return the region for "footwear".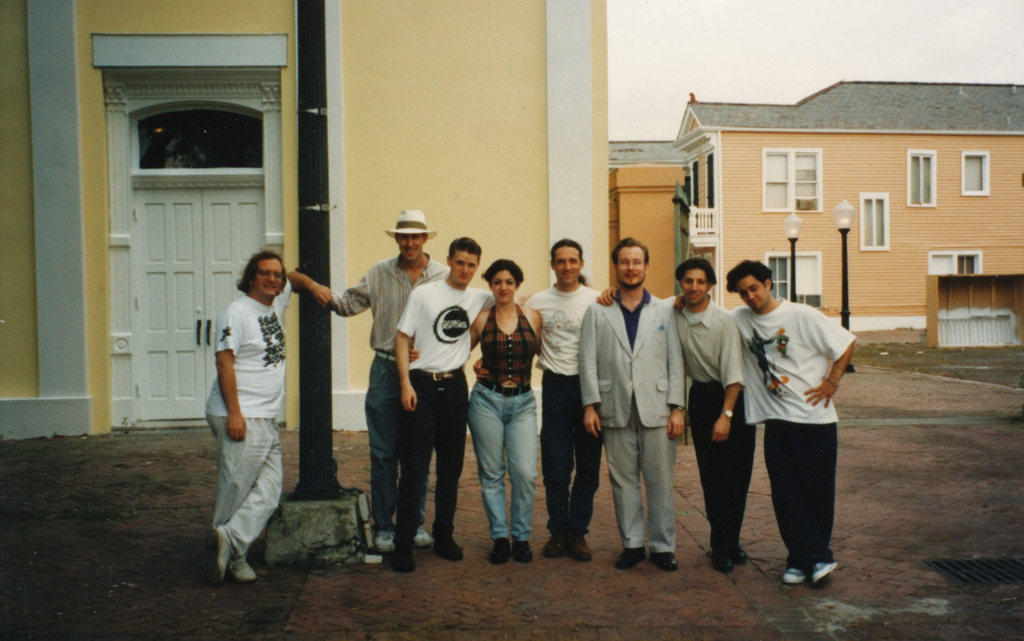
(486,535,504,565).
